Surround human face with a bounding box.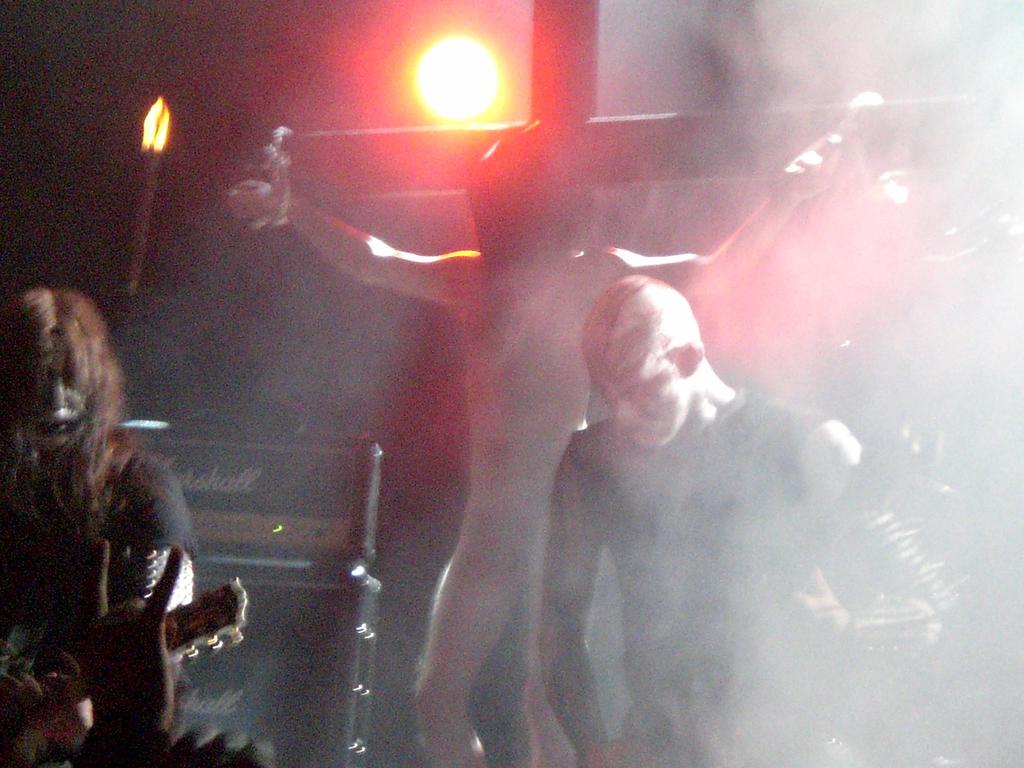
x1=604 y1=351 x2=678 y2=458.
